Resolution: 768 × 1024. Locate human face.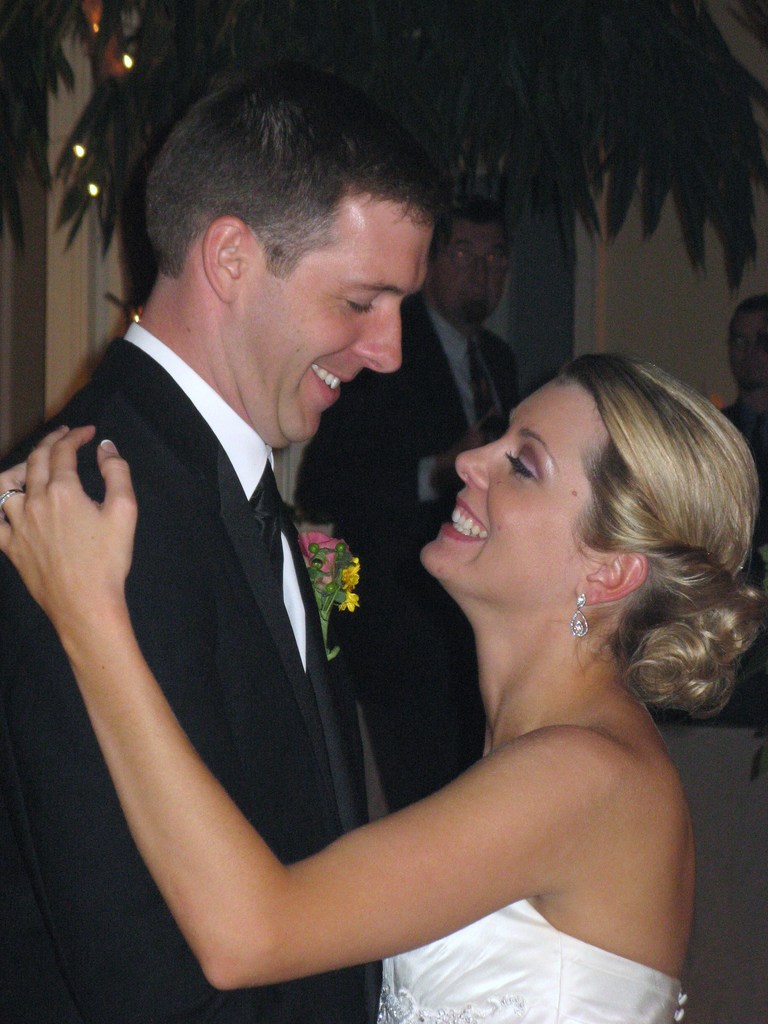
420 378 611 597.
